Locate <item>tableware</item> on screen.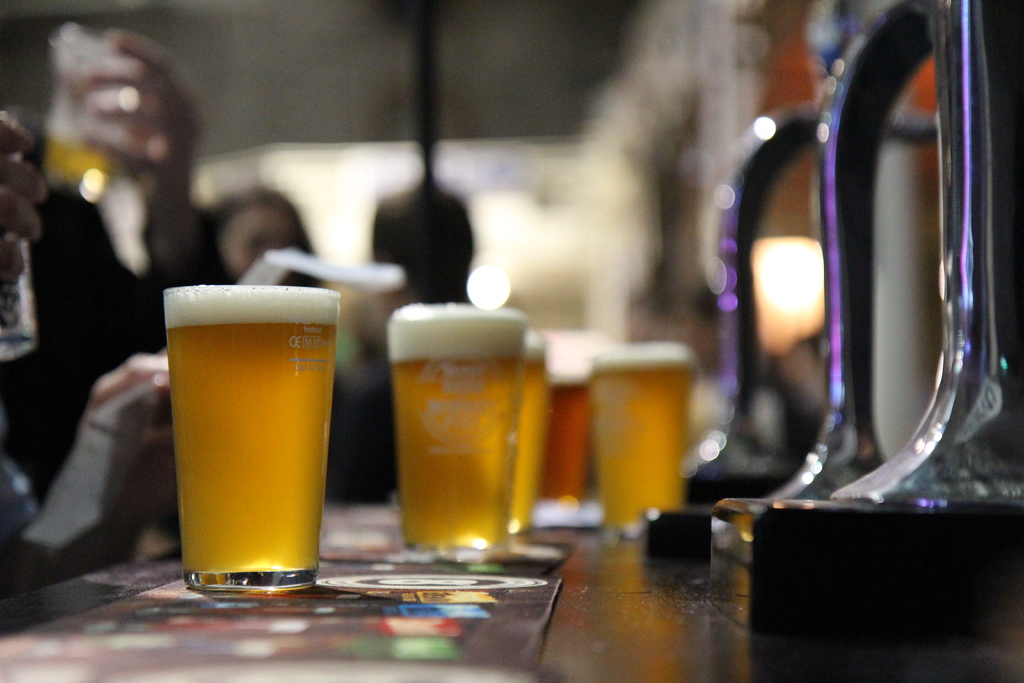
On screen at 383 304 525 556.
